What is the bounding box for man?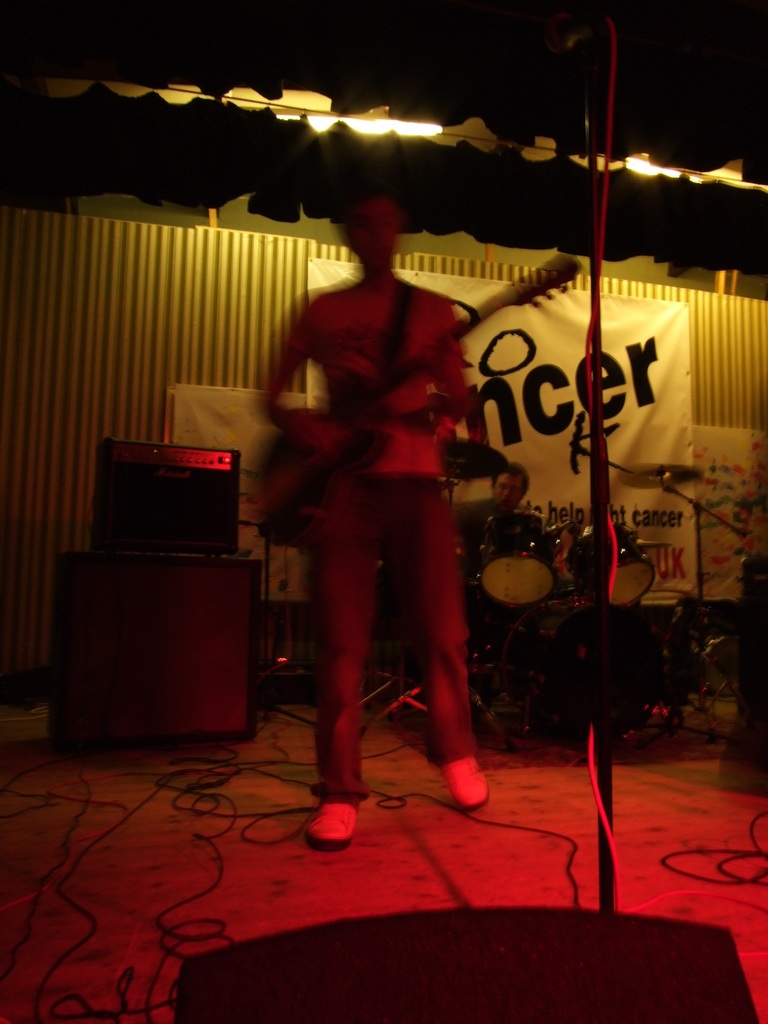
(257, 180, 486, 850).
